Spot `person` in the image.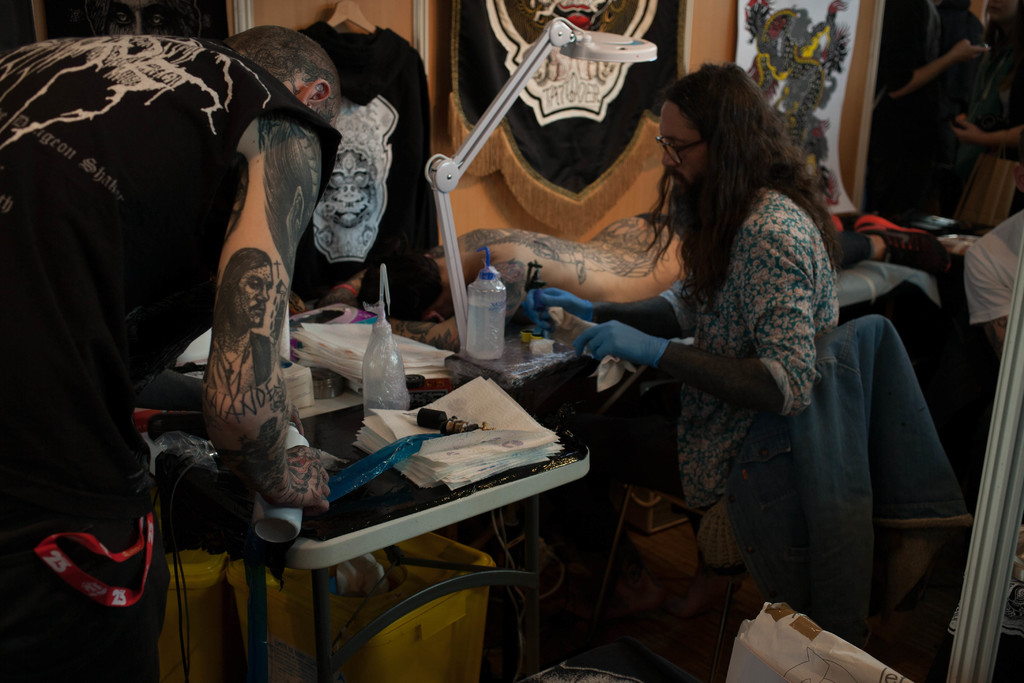
`person` found at x1=314, y1=210, x2=950, y2=352.
